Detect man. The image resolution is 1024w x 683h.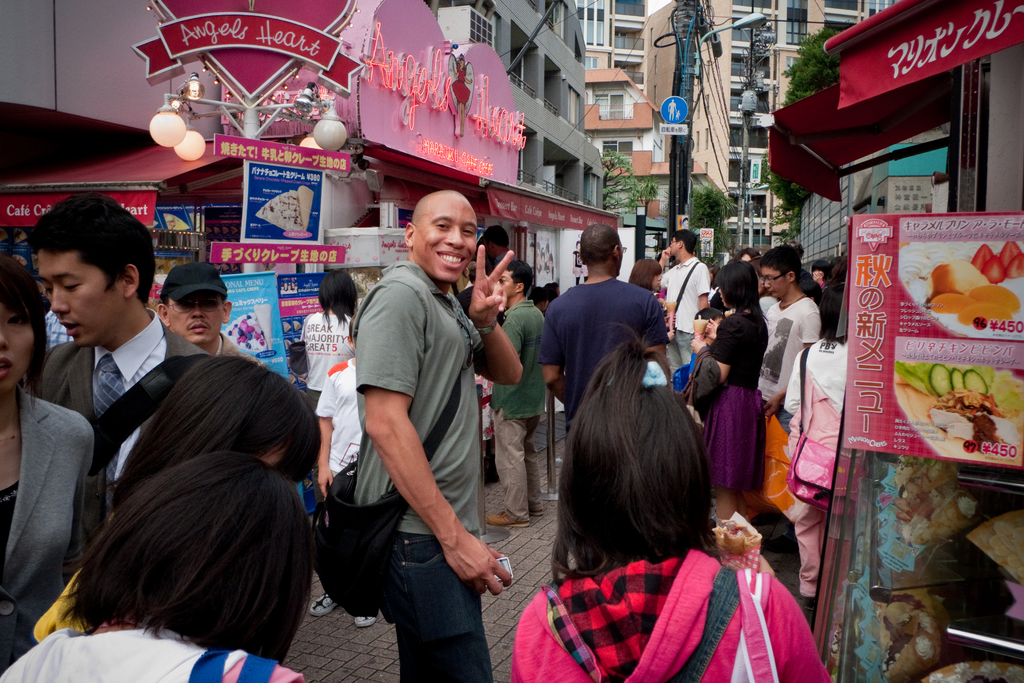
bbox=(486, 259, 541, 525).
